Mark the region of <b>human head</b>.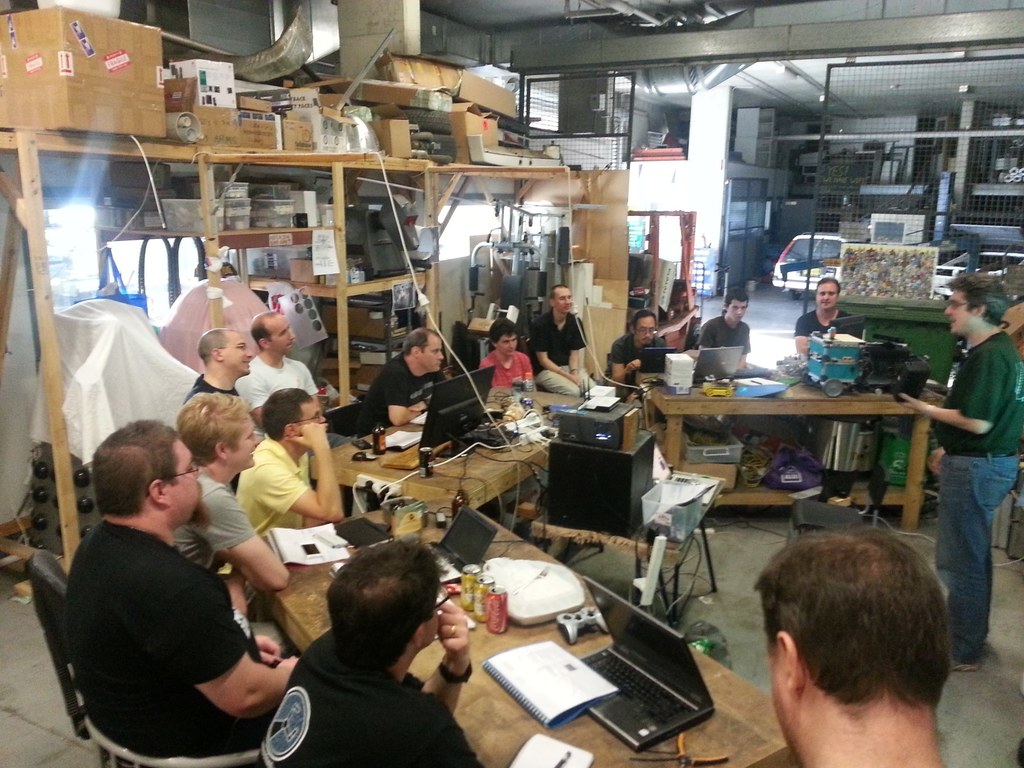
Region: left=177, top=392, right=260, bottom=470.
